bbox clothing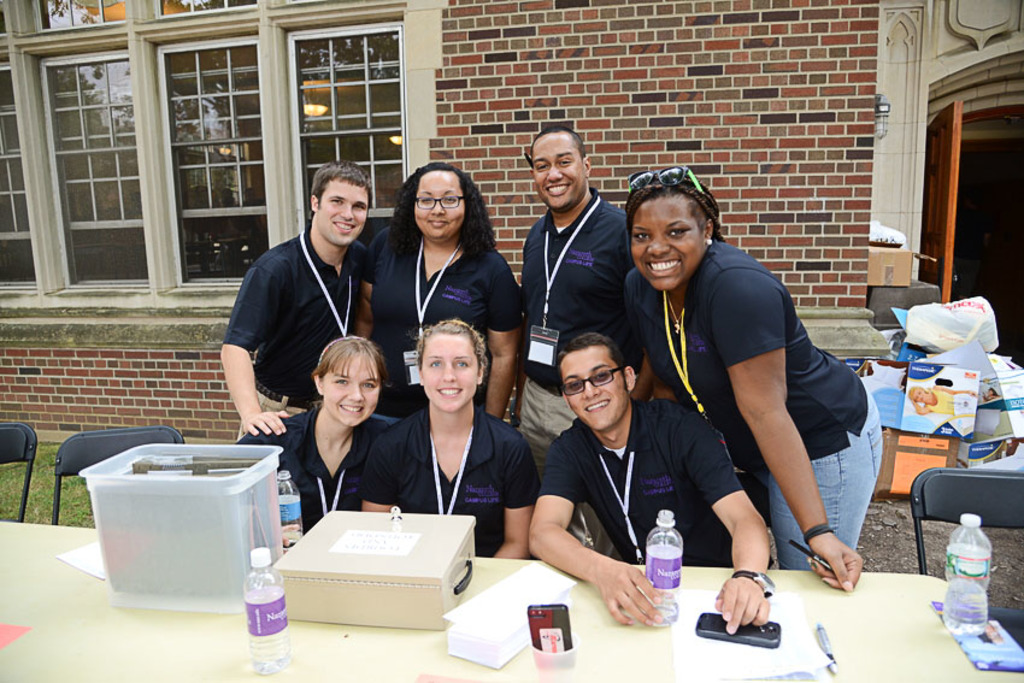
223 234 367 438
